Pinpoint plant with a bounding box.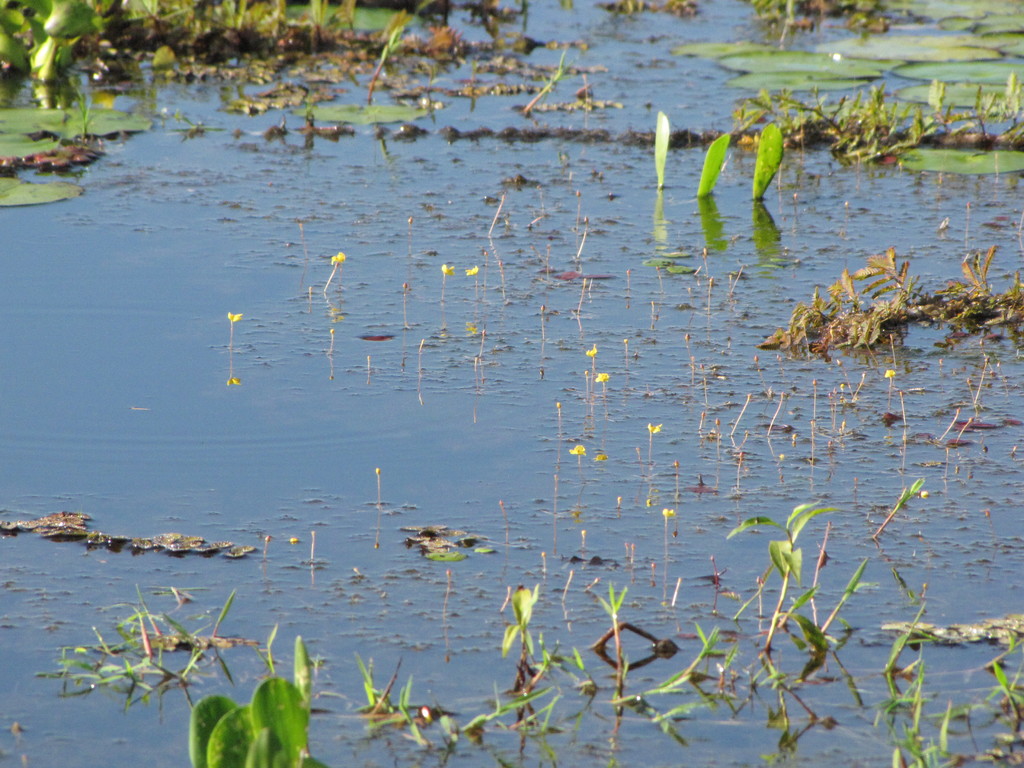
box(589, 0, 705, 19).
